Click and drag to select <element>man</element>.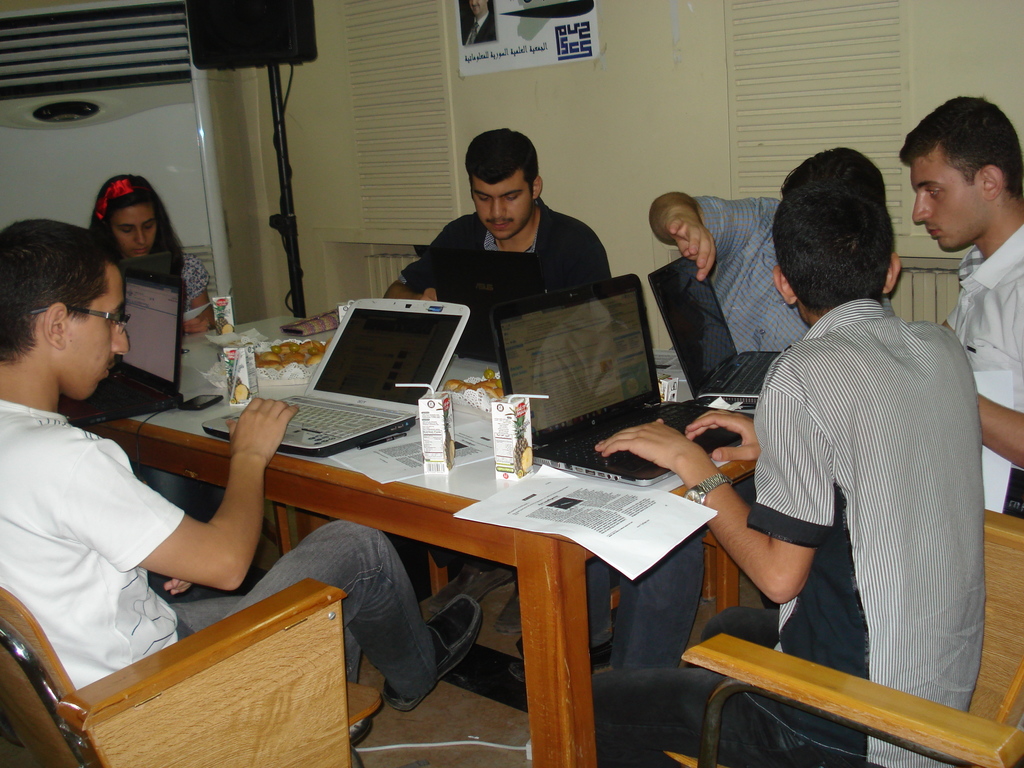
Selection: [x1=511, y1=147, x2=901, y2=689].
